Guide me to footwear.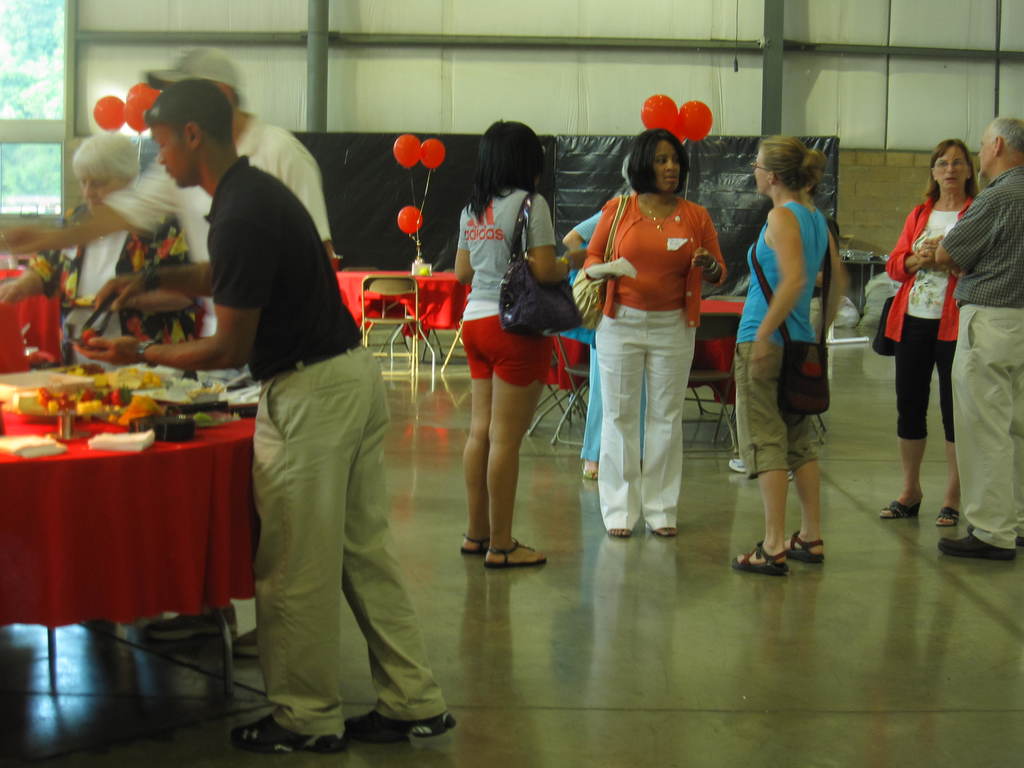
Guidance: rect(733, 538, 788, 574).
